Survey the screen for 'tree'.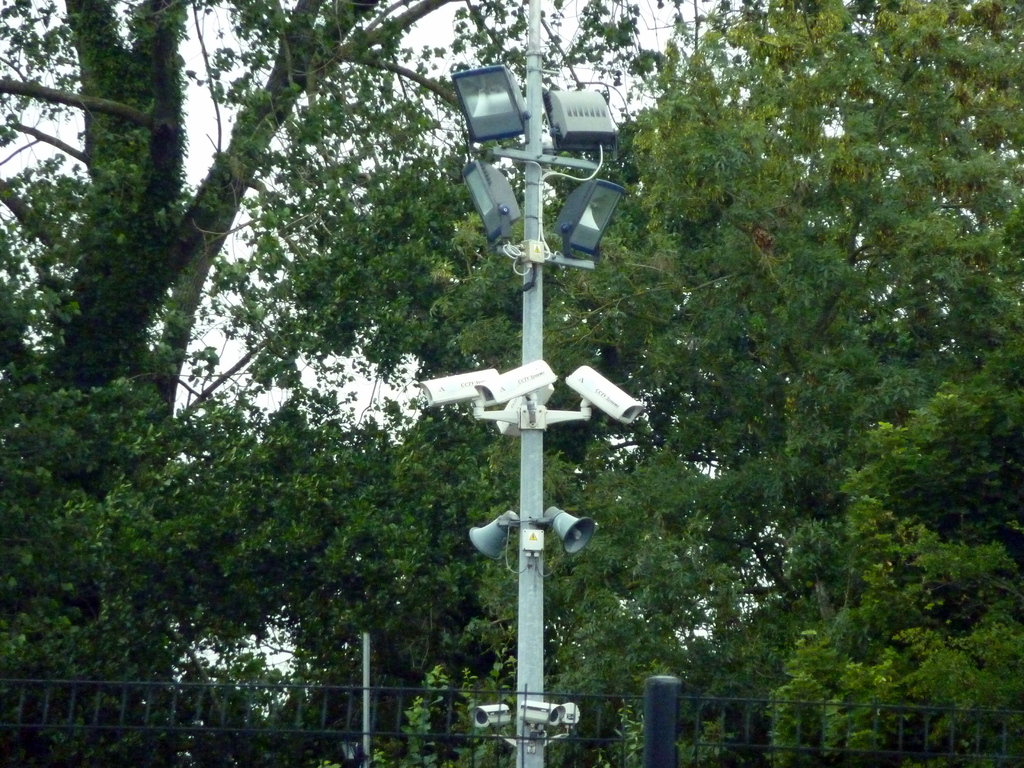
Survey found: bbox=(0, 0, 455, 767).
